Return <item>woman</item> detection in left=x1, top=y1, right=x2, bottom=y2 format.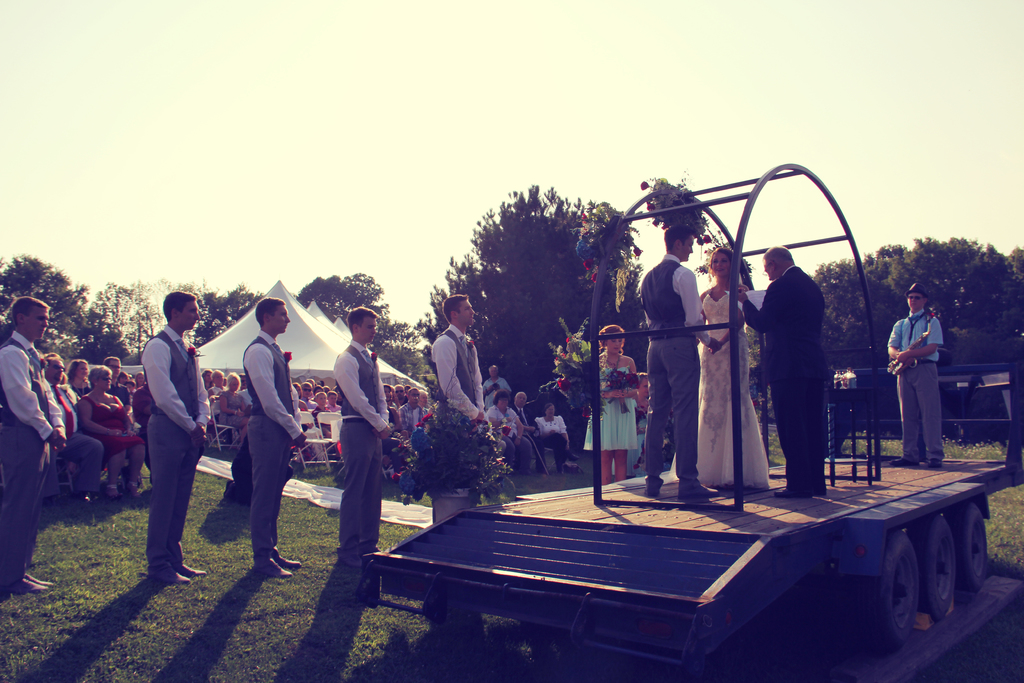
left=381, top=384, right=410, bottom=454.
